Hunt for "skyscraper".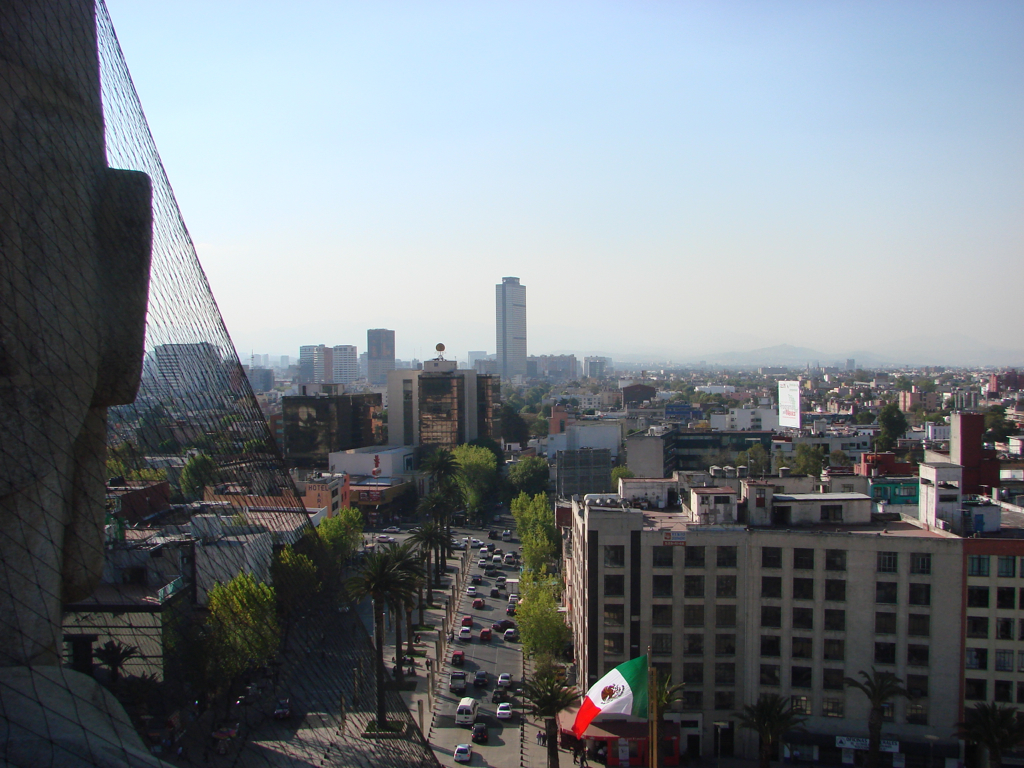
Hunted down at detection(572, 412, 1023, 744).
